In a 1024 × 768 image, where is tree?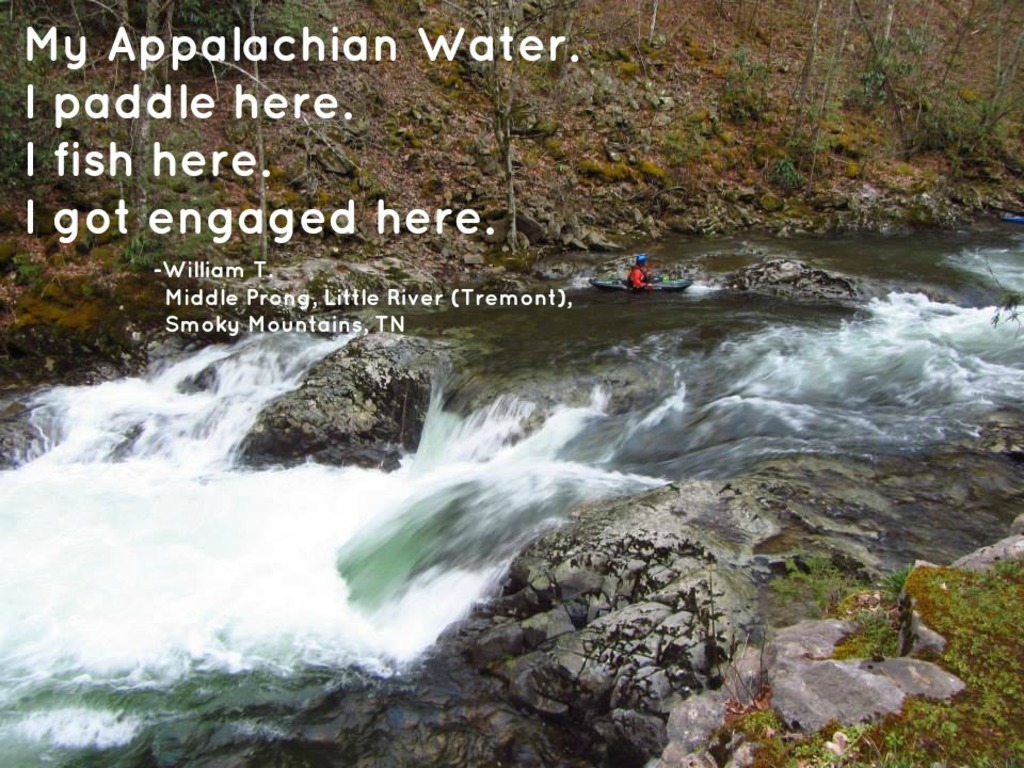
<bbox>443, 0, 657, 250</bbox>.
